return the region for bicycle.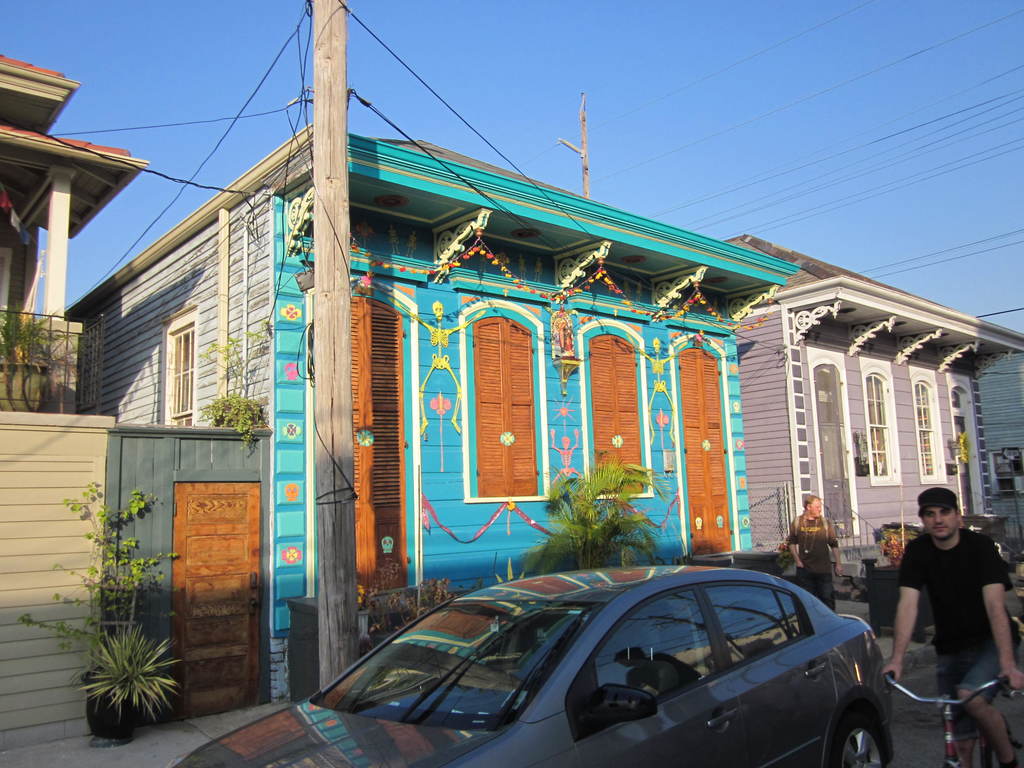
detection(885, 646, 1023, 767).
